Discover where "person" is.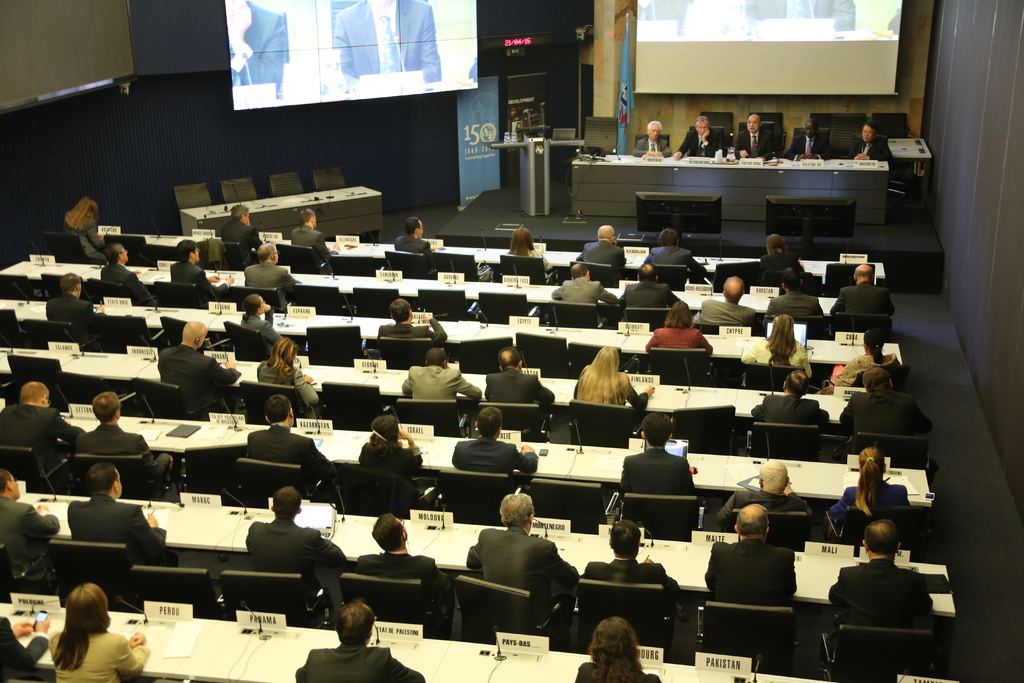
Discovered at bbox(246, 488, 339, 598).
